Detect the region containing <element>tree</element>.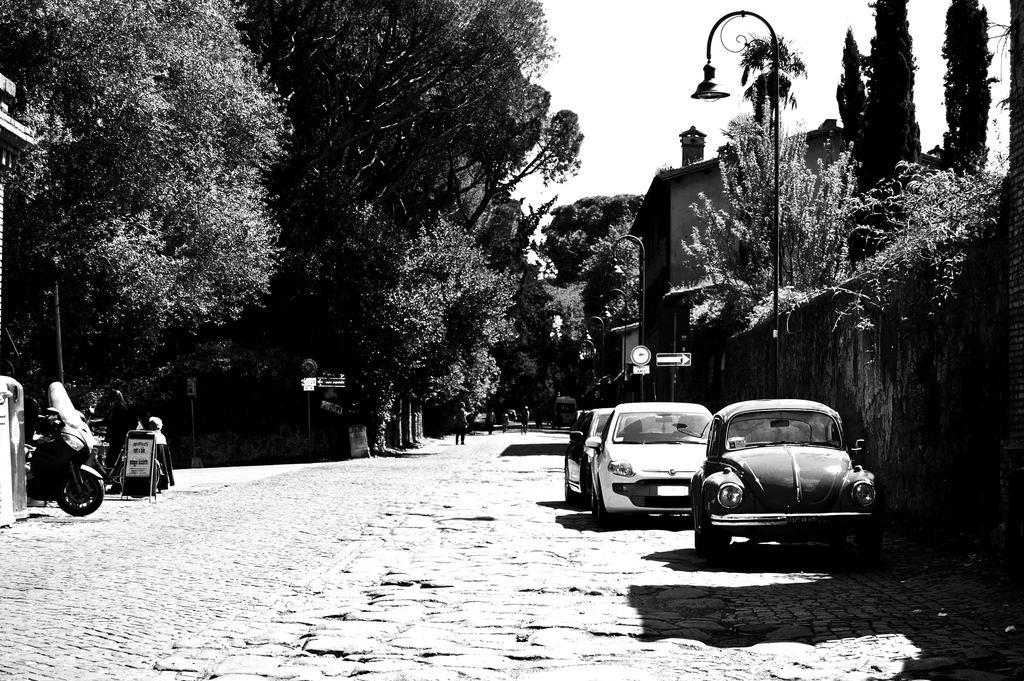
{"left": 669, "top": 40, "right": 863, "bottom": 327}.
